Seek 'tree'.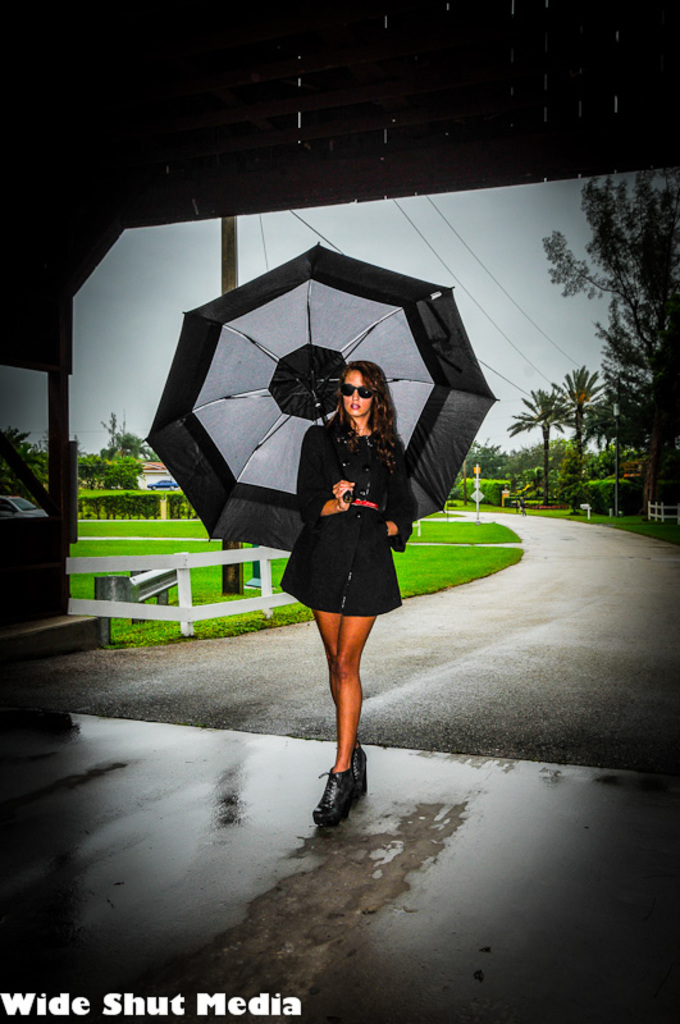
detection(0, 425, 51, 499).
